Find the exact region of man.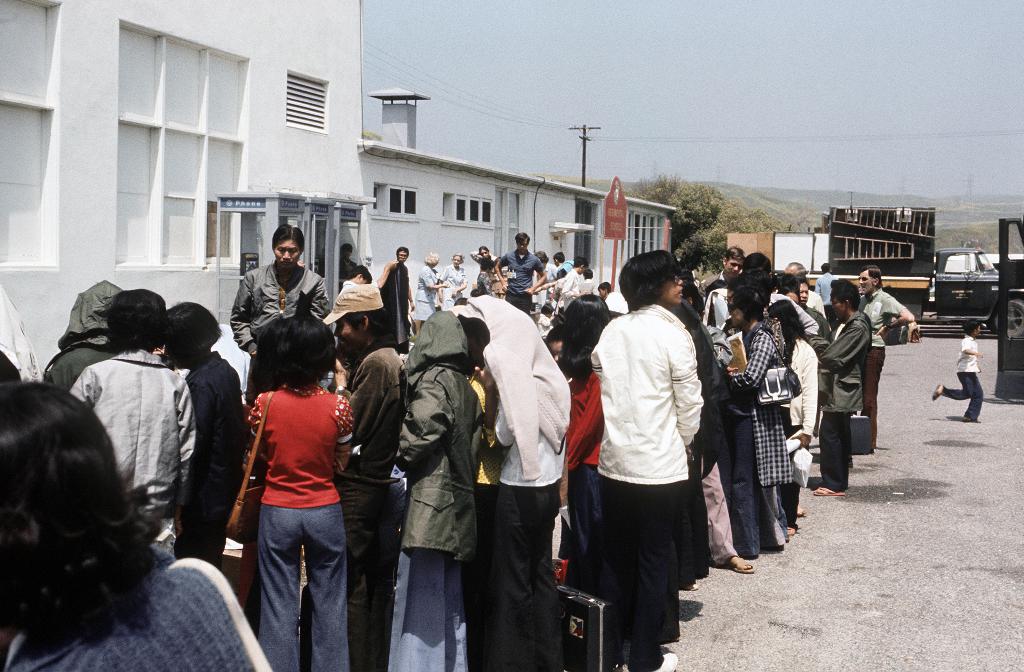
Exact region: bbox(819, 278, 897, 498).
